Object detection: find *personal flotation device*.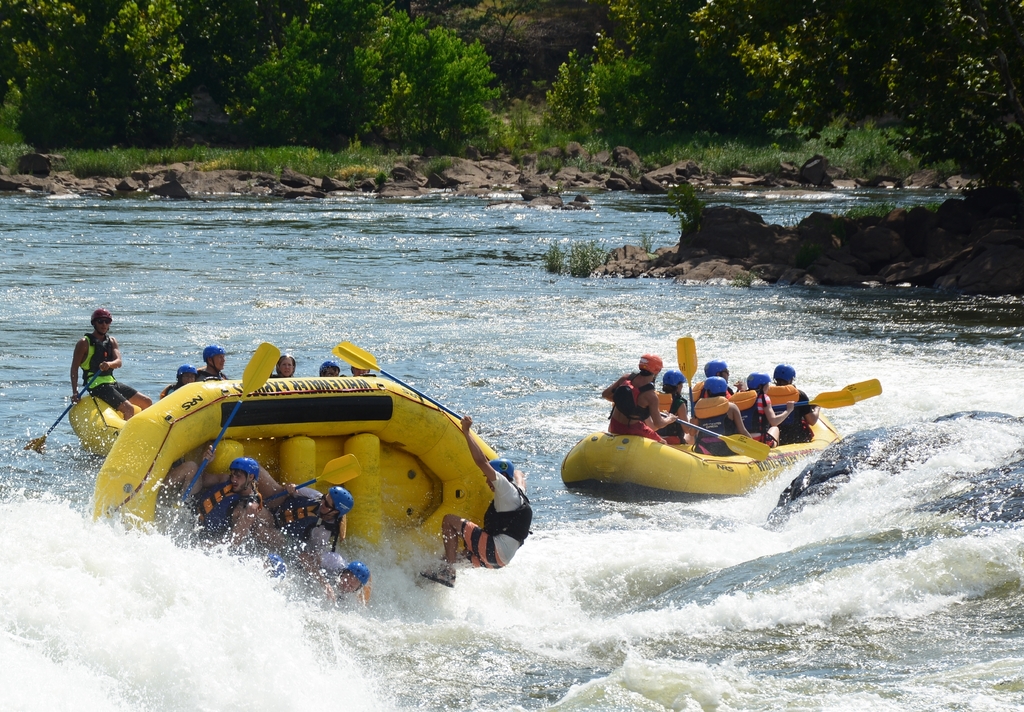
(x1=684, y1=397, x2=735, y2=450).
